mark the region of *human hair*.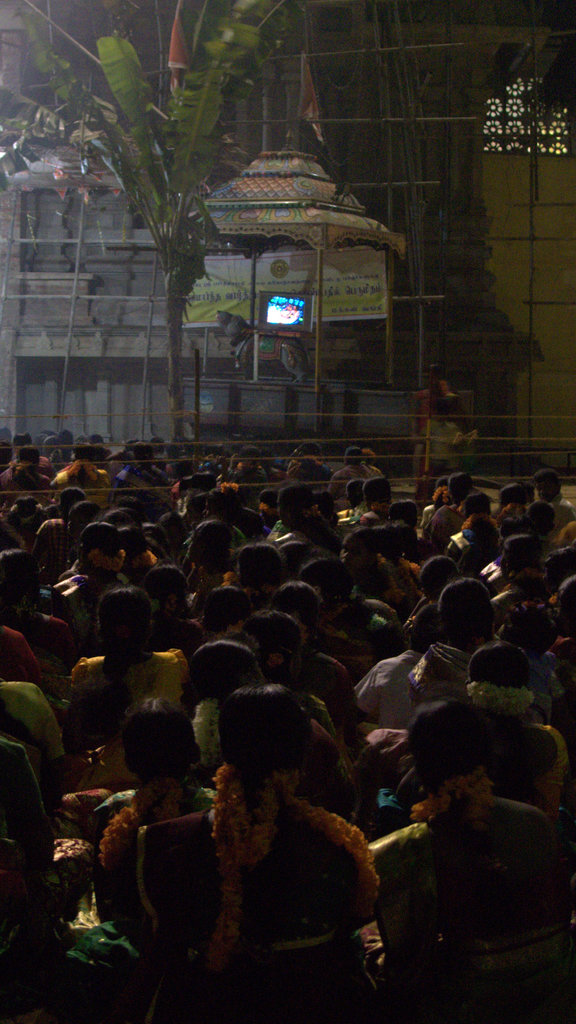
Region: detection(242, 541, 291, 588).
